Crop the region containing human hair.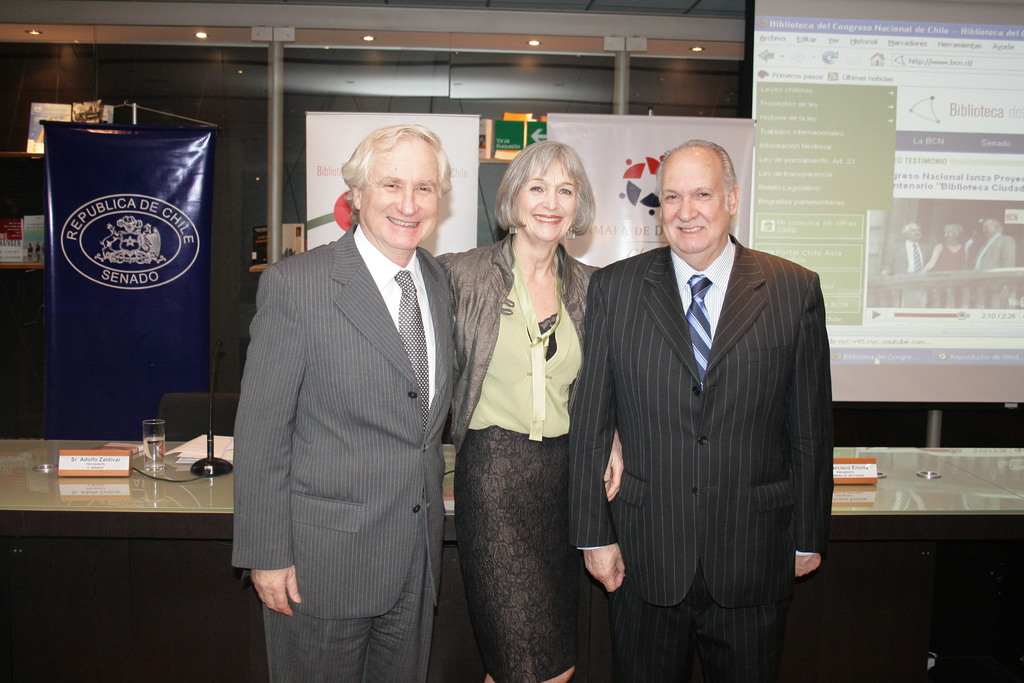
Crop region: box=[989, 220, 1001, 235].
